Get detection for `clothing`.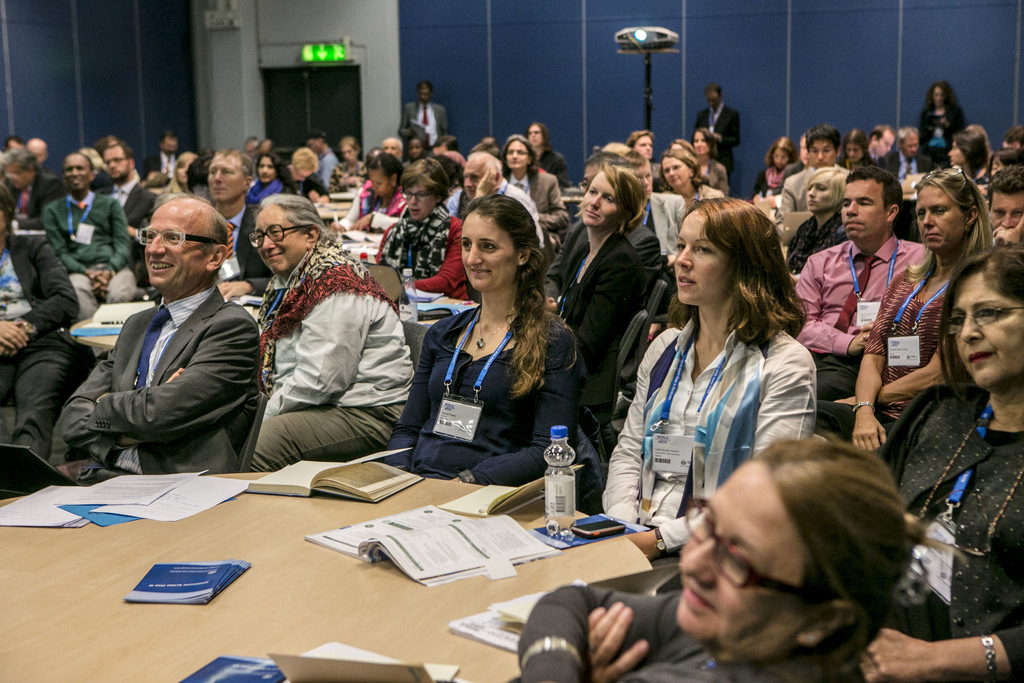
Detection: select_region(533, 140, 575, 188).
